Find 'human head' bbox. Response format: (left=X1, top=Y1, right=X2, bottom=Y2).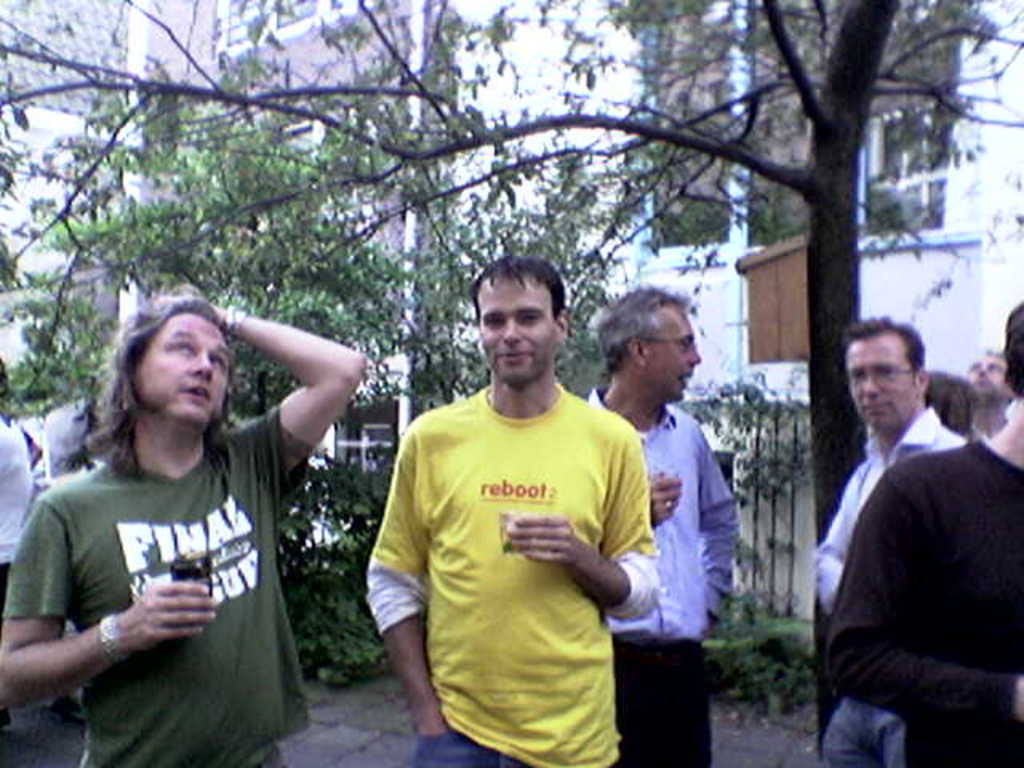
(left=0, top=357, right=11, bottom=411).
